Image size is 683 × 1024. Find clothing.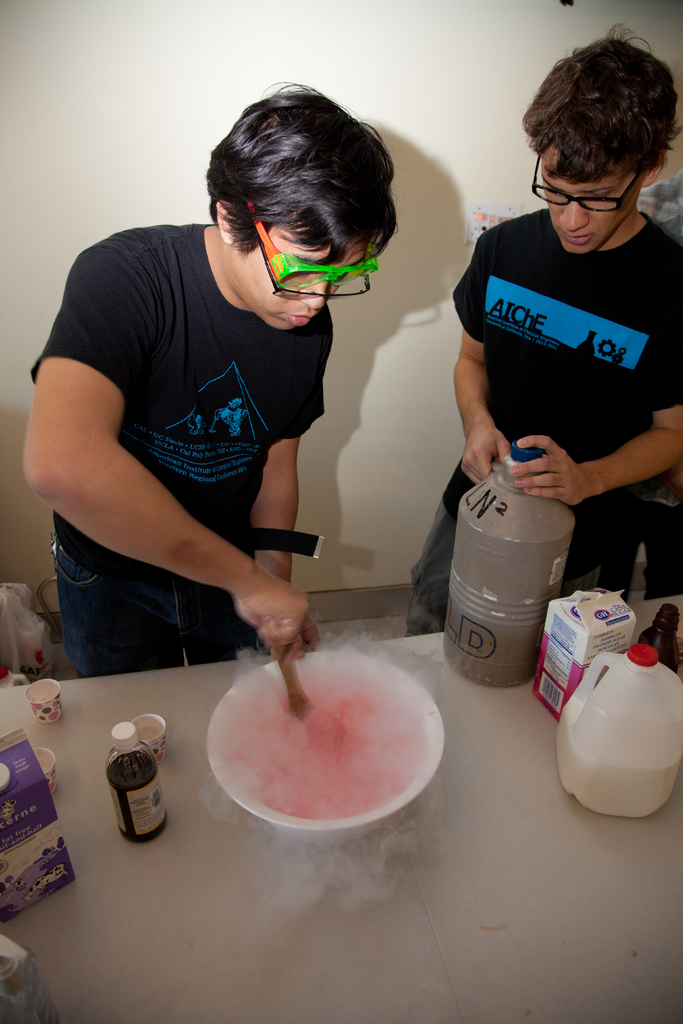
Rect(37, 232, 324, 683).
